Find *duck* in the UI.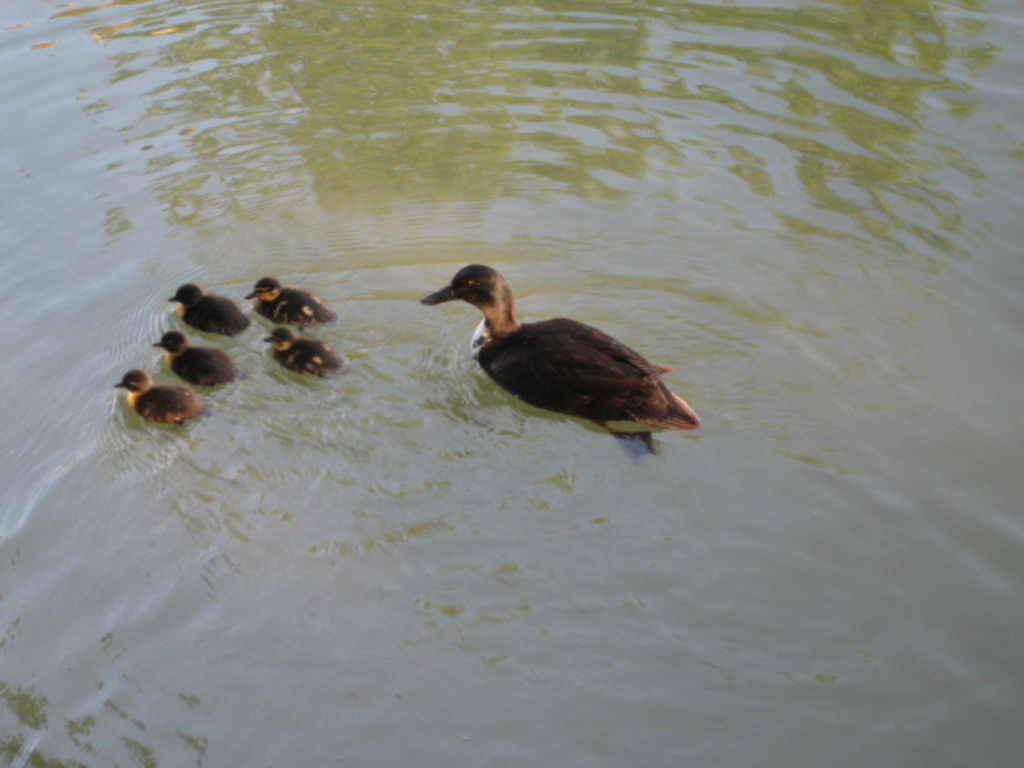
UI element at locate(237, 272, 349, 331).
